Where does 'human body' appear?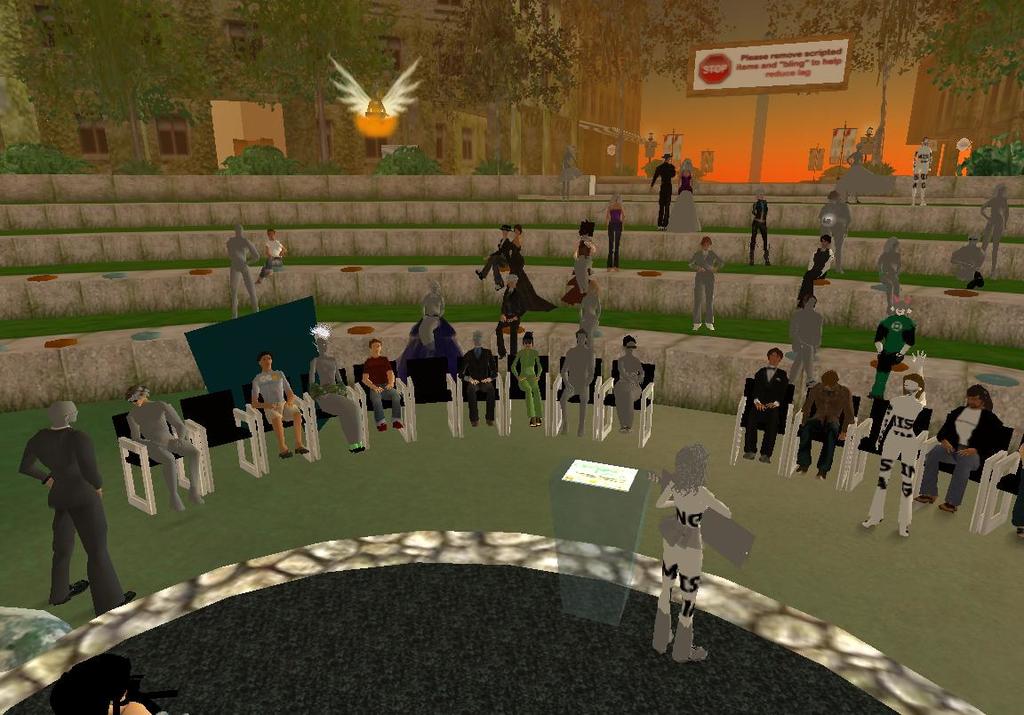
Appears at <region>652, 166, 670, 224</region>.
